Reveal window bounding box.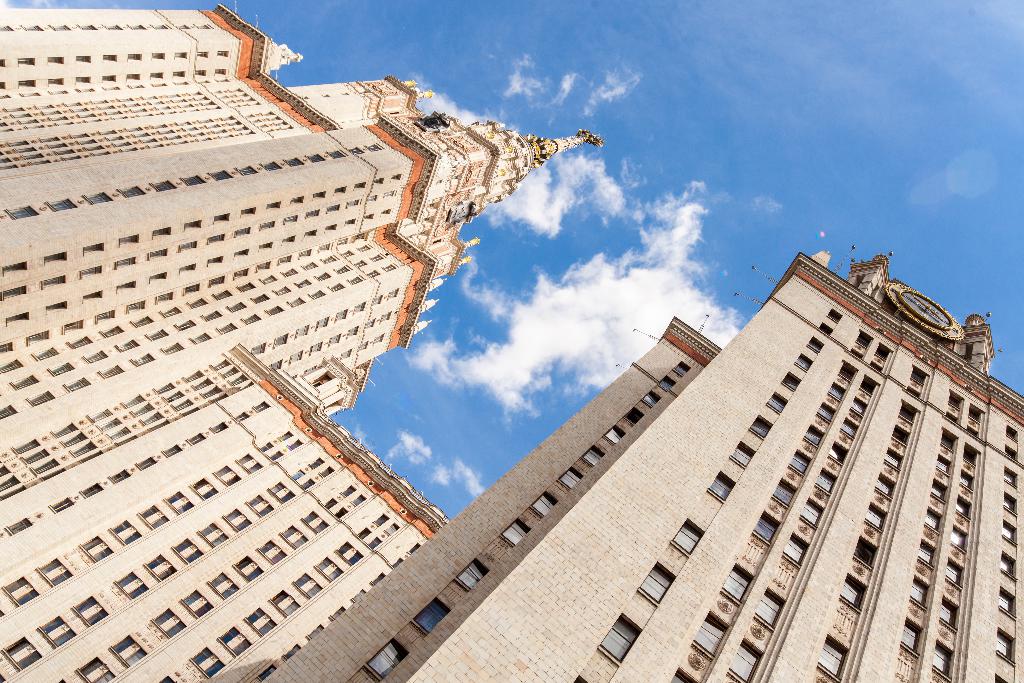
Revealed: x1=1004, y1=472, x2=1016, y2=492.
